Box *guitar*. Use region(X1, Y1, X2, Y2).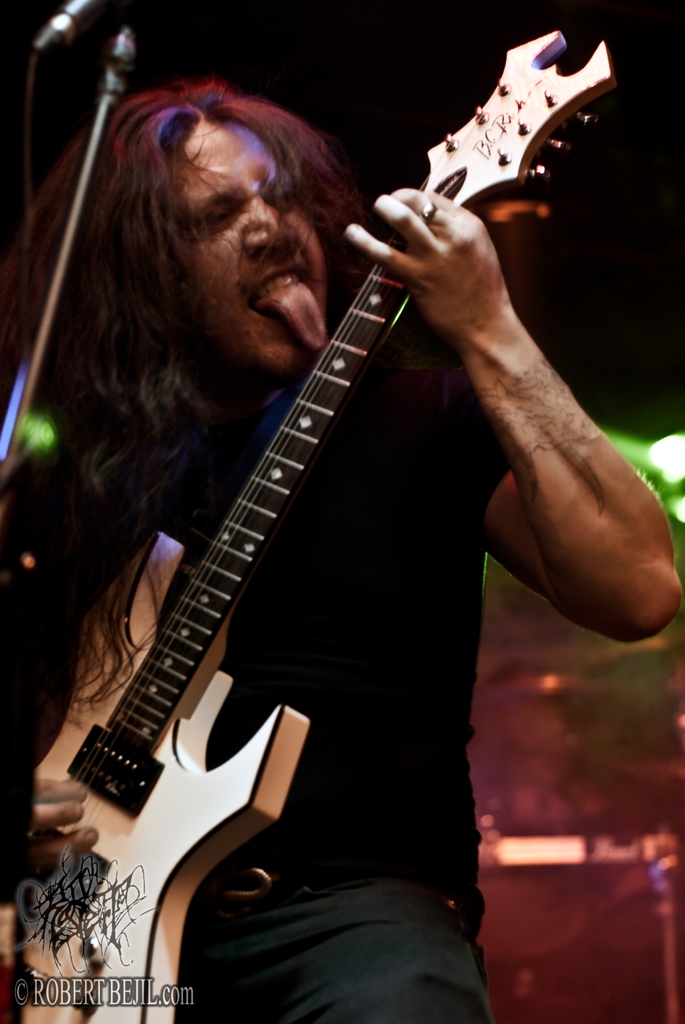
region(0, 26, 615, 1023).
